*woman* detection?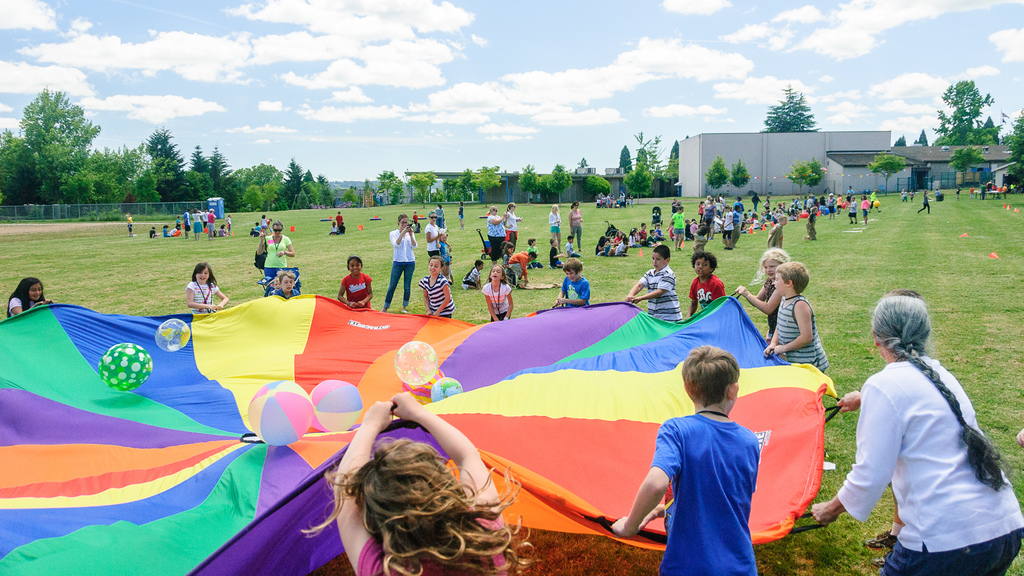
pyautogui.locateOnScreen(381, 212, 415, 316)
